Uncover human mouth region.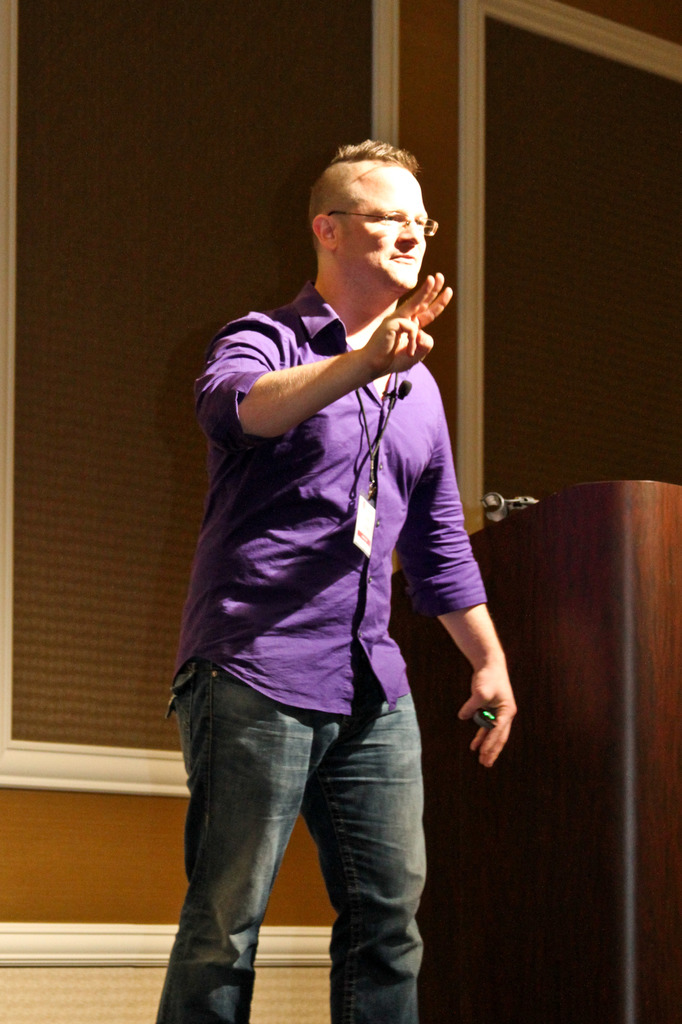
Uncovered: pyautogui.locateOnScreen(386, 246, 421, 274).
